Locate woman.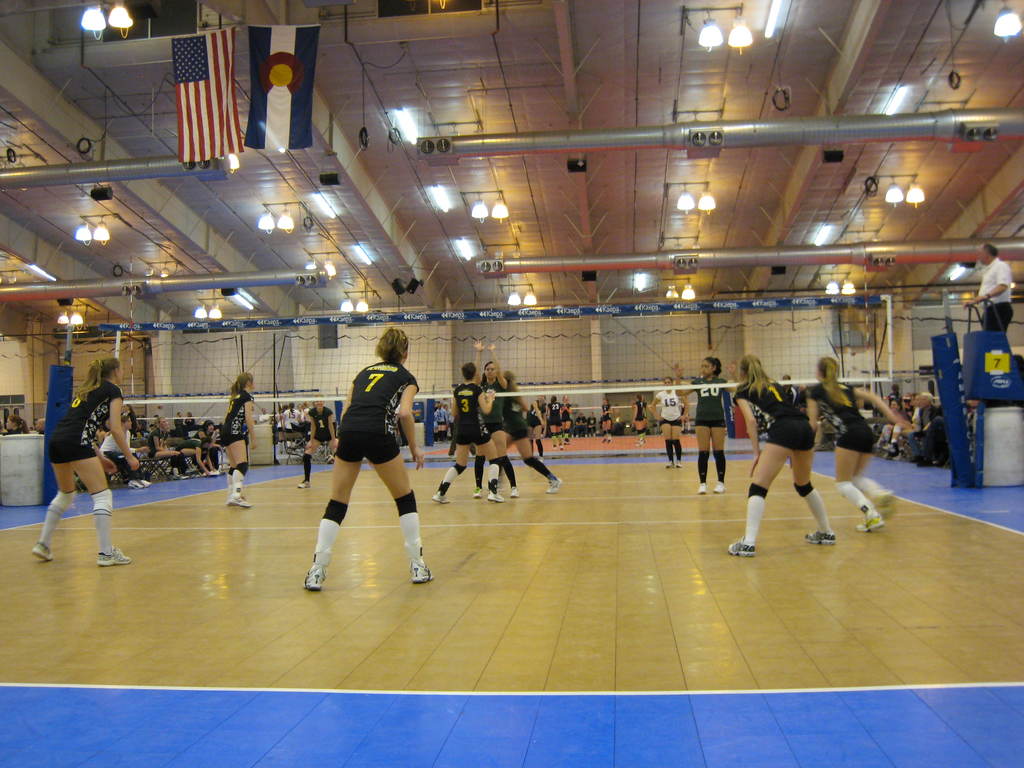
Bounding box: bbox=(150, 419, 188, 479).
